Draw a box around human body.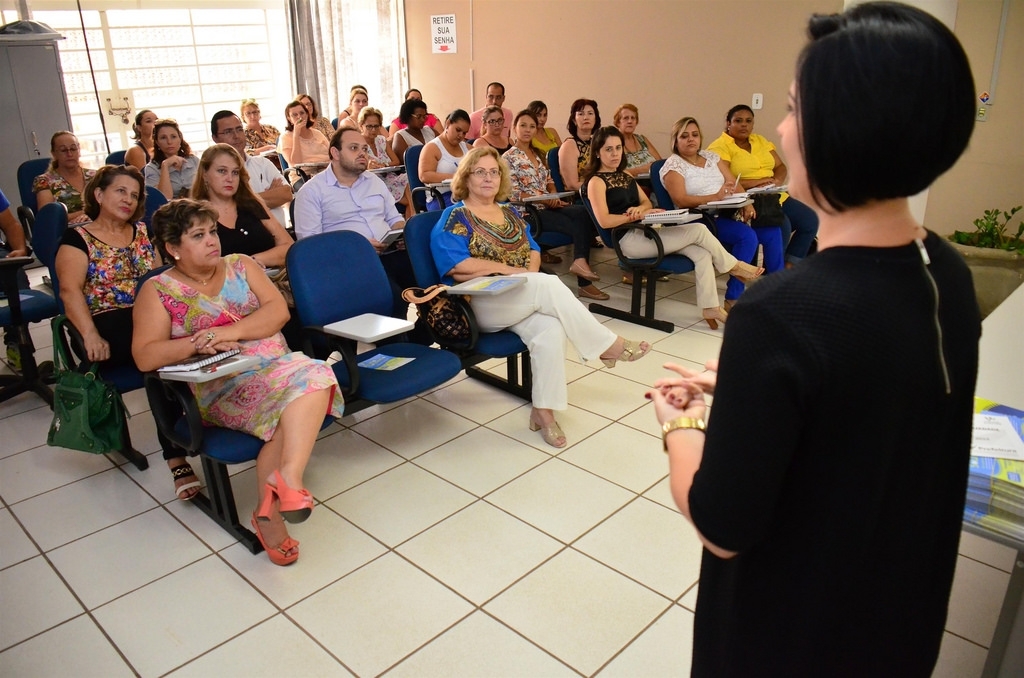
[x1=32, y1=128, x2=96, y2=222].
